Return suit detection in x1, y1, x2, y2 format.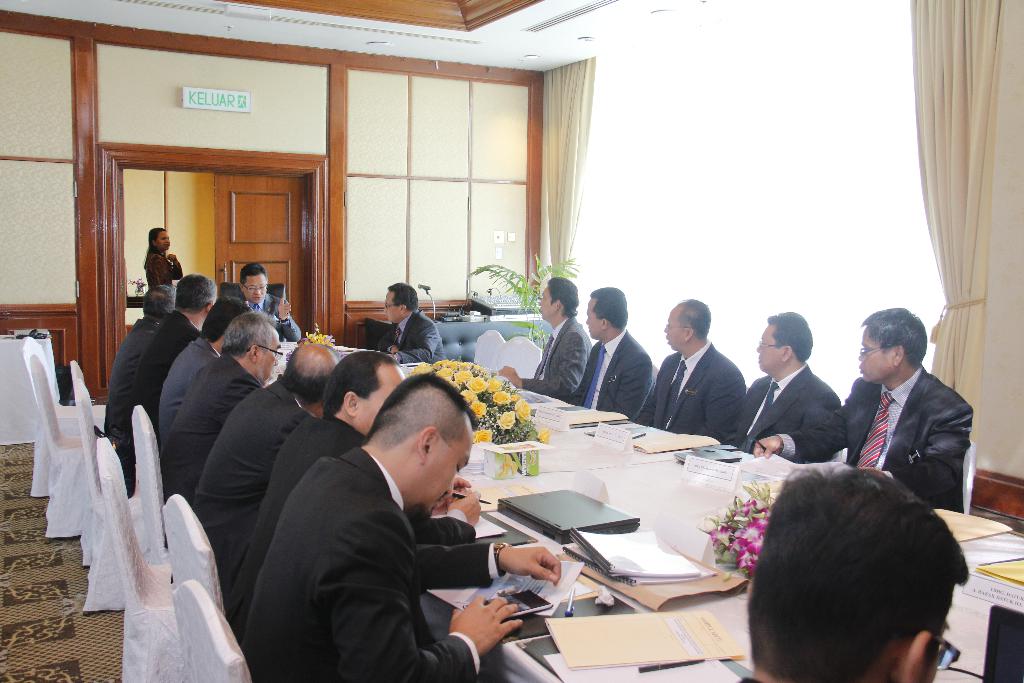
191, 378, 316, 566.
